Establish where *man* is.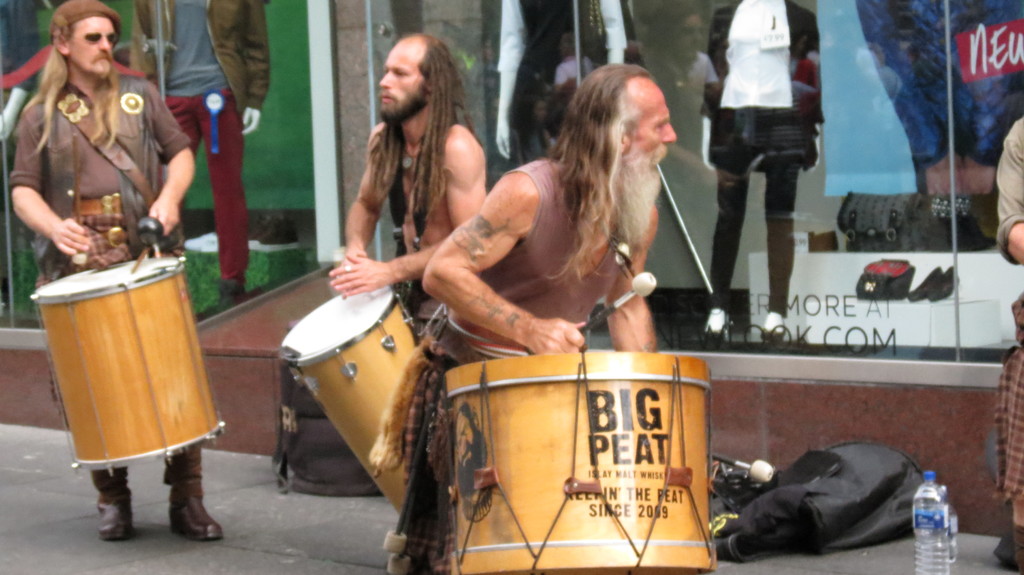
Established at (122,0,268,298).
